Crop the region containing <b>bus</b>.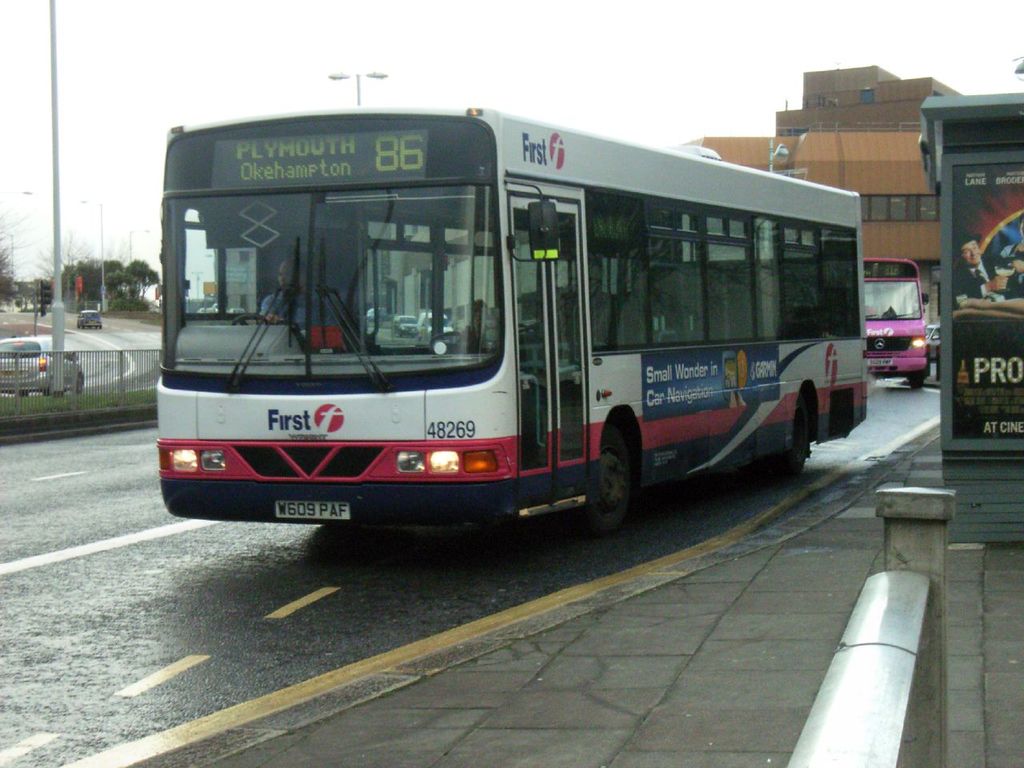
Crop region: [858,256,930,390].
